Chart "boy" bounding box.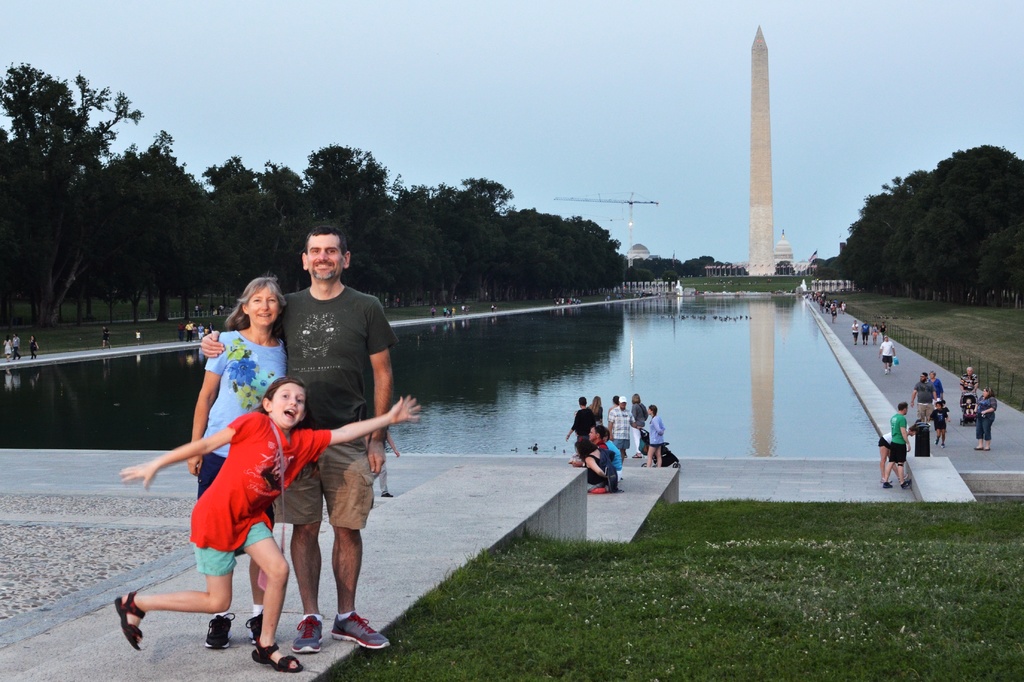
Charted: <region>136, 329, 141, 346</region>.
